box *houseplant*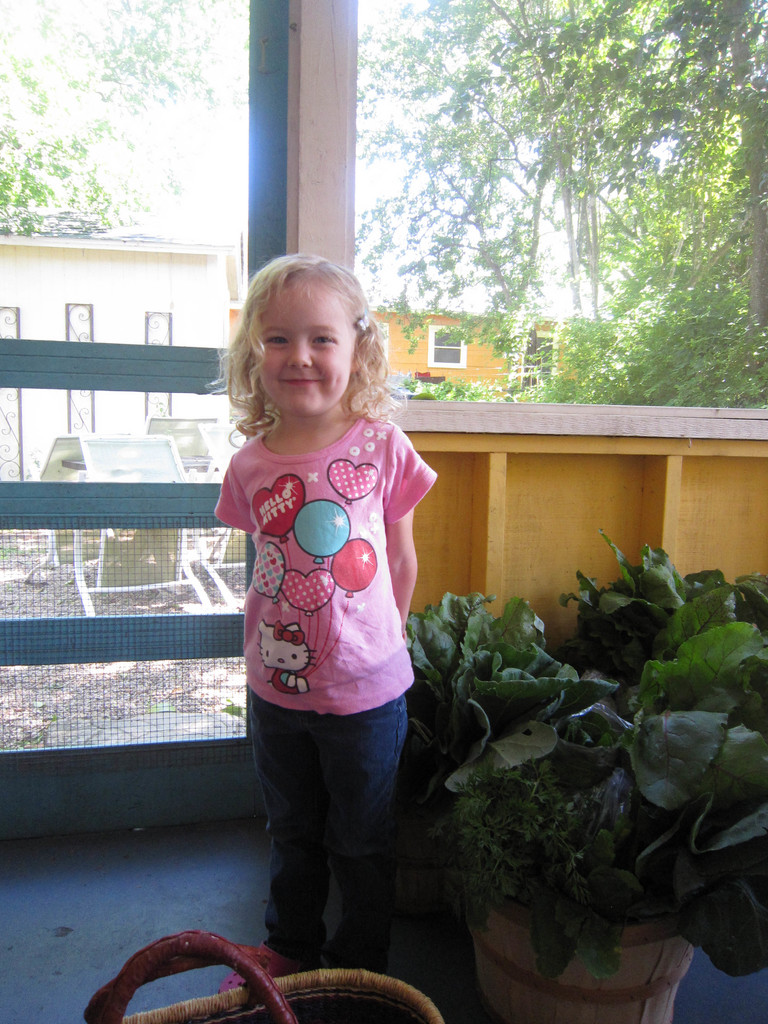
bbox=[563, 535, 767, 700]
